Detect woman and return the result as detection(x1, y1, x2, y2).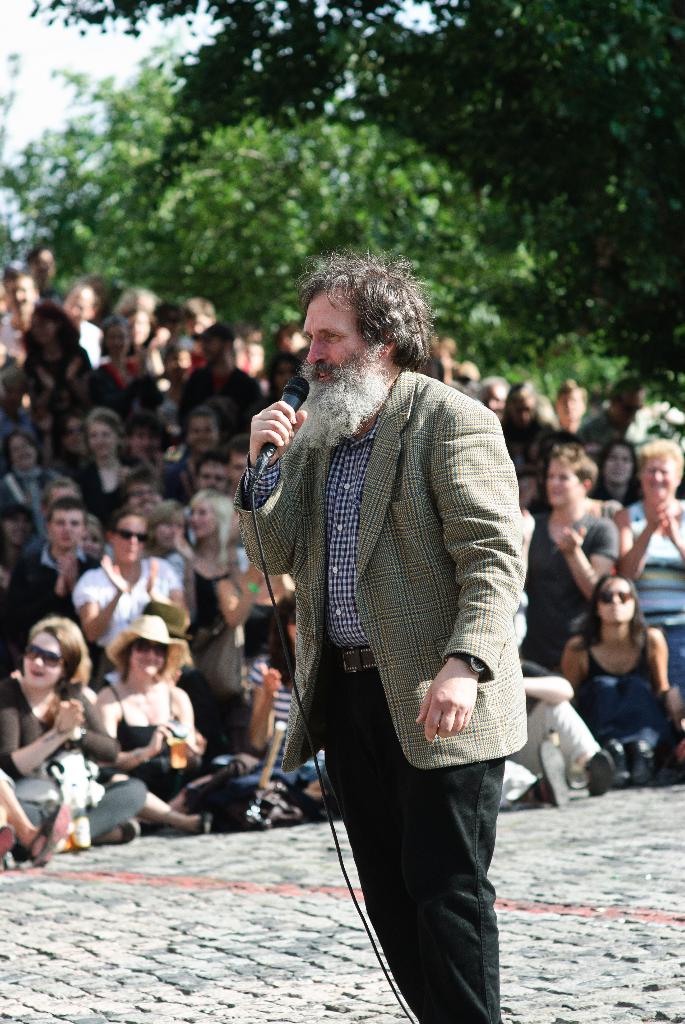
detection(98, 305, 149, 388).
